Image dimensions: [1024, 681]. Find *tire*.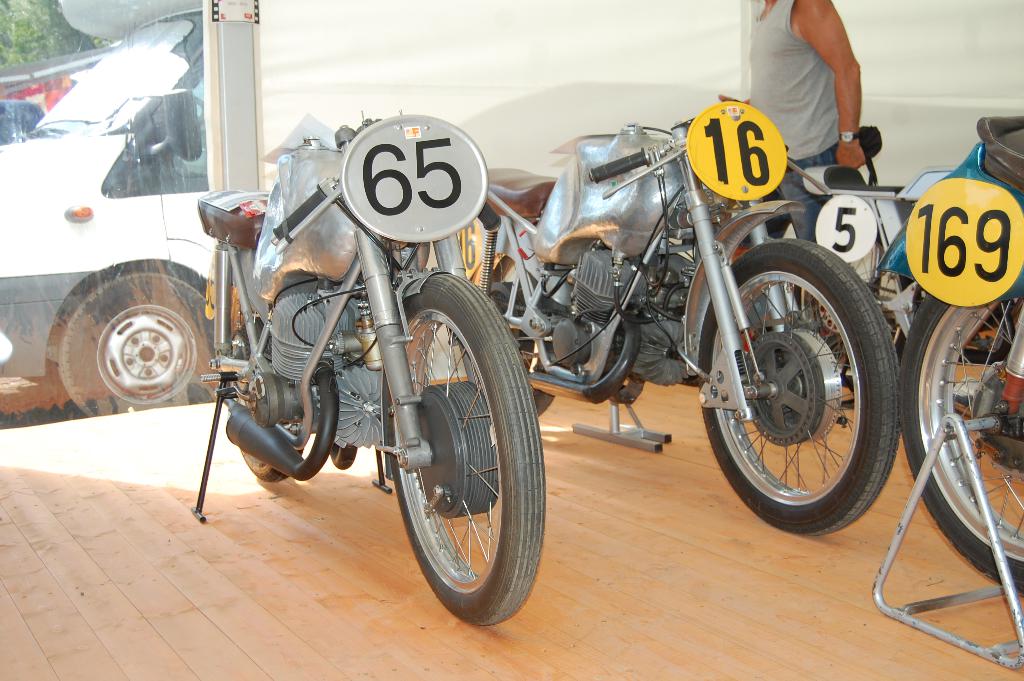
BBox(785, 209, 923, 349).
